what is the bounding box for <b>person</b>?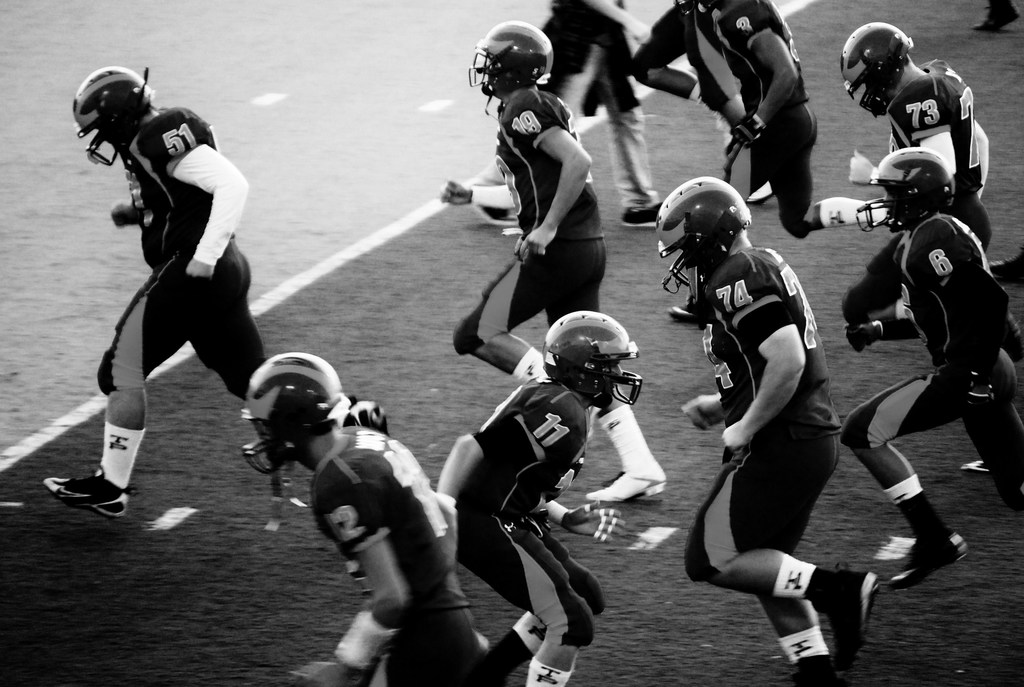
(left=630, top=0, right=888, bottom=241).
